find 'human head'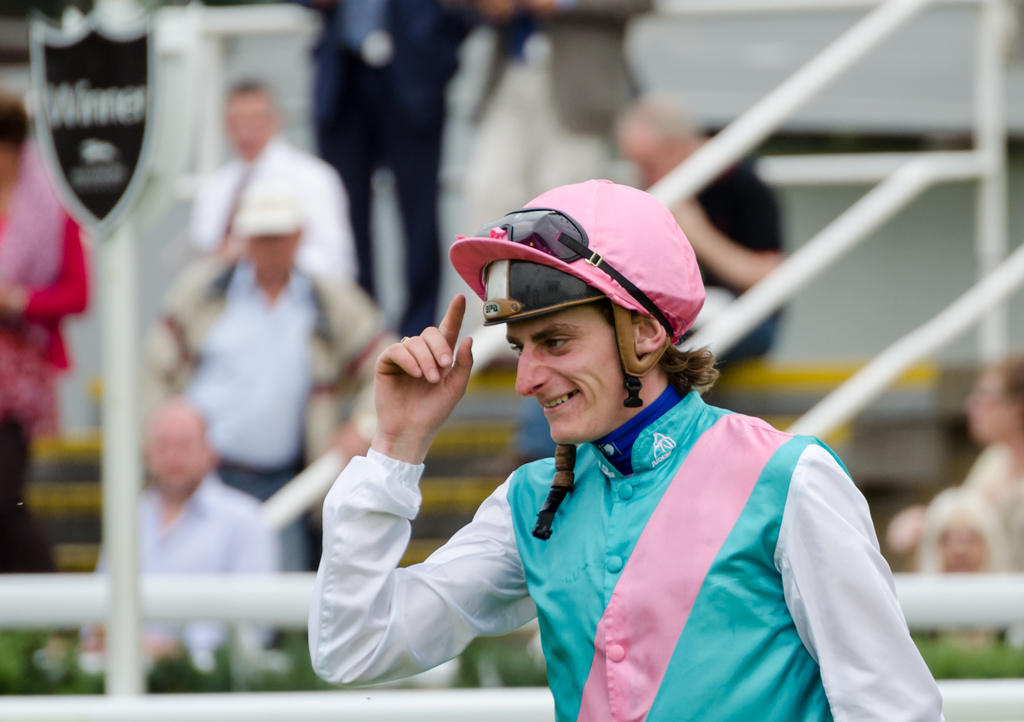
227/75/273/154
